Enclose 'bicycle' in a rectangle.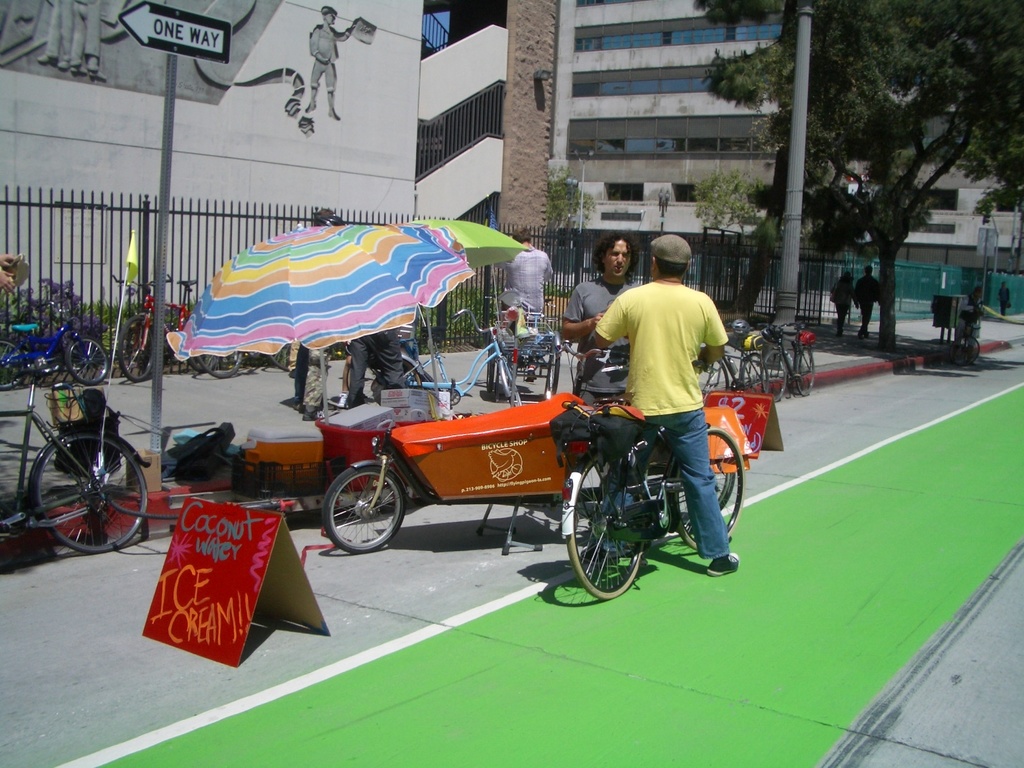
bbox=(760, 319, 815, 401).
